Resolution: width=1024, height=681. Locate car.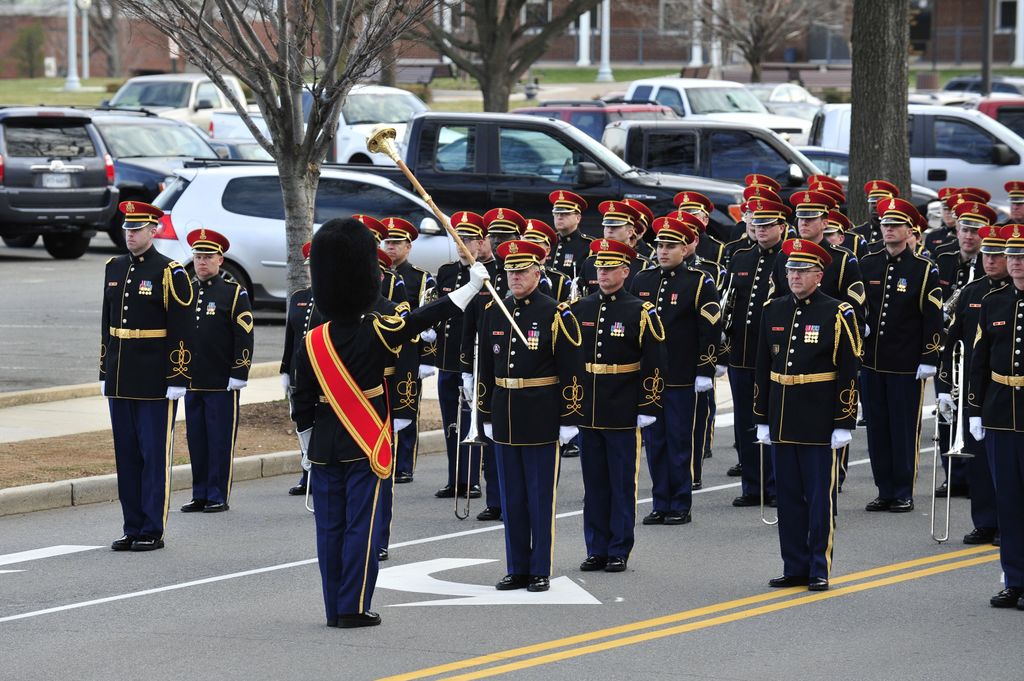
pyautogui.locateOnScreen(150, 165, 521, 310).
